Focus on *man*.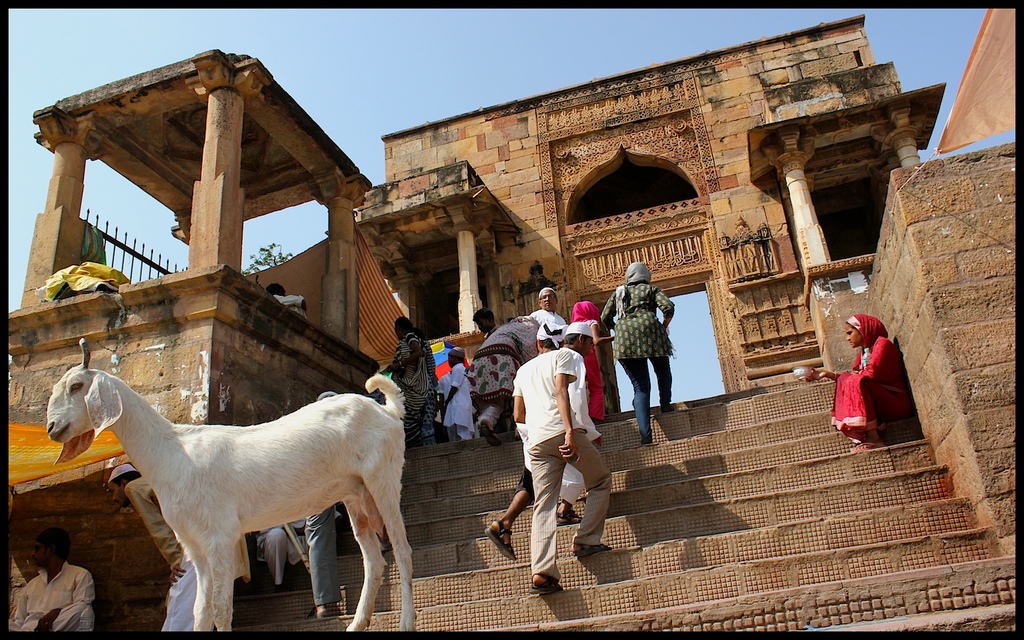
Focused at bbox=(7, 547, 78, 636).
